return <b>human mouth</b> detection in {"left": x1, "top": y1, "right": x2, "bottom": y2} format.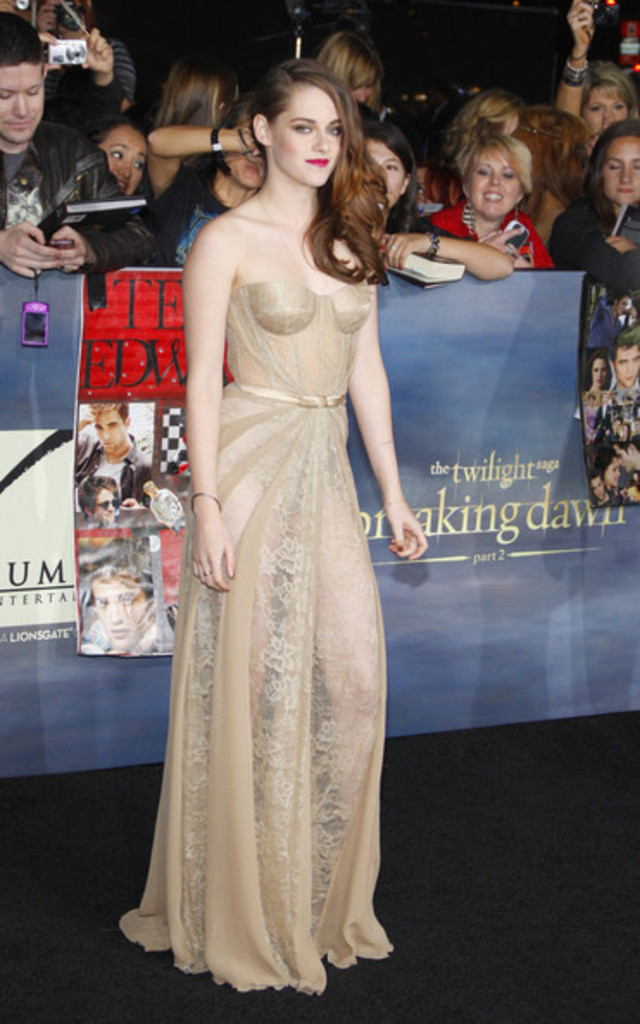
{"left": 611, "top": 191, "right": 638, "bottom": 193}.
